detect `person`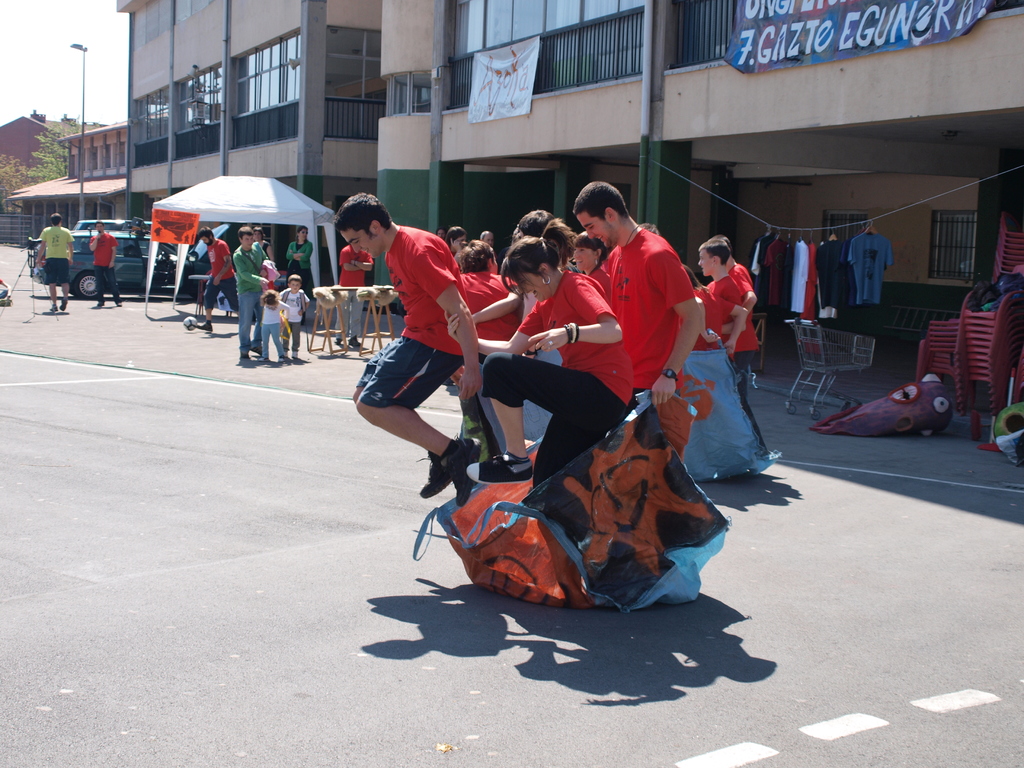
left=258, top=292, right=292, bottom=364
